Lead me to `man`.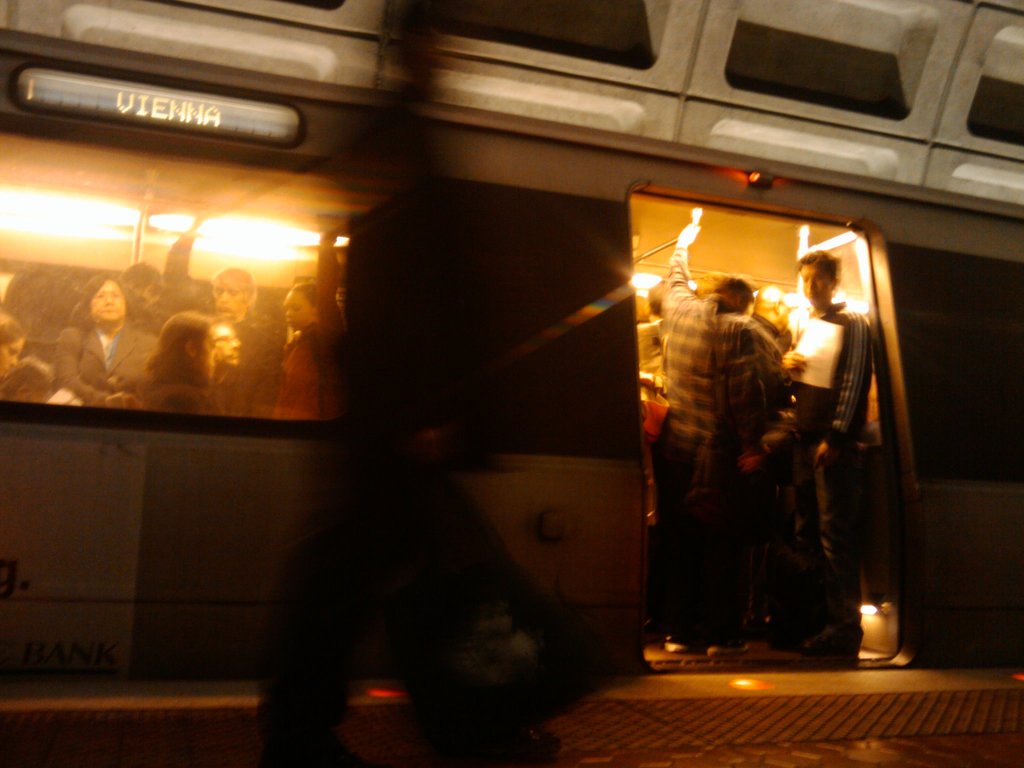
Lead to <box>158,210,292,420</box>.
